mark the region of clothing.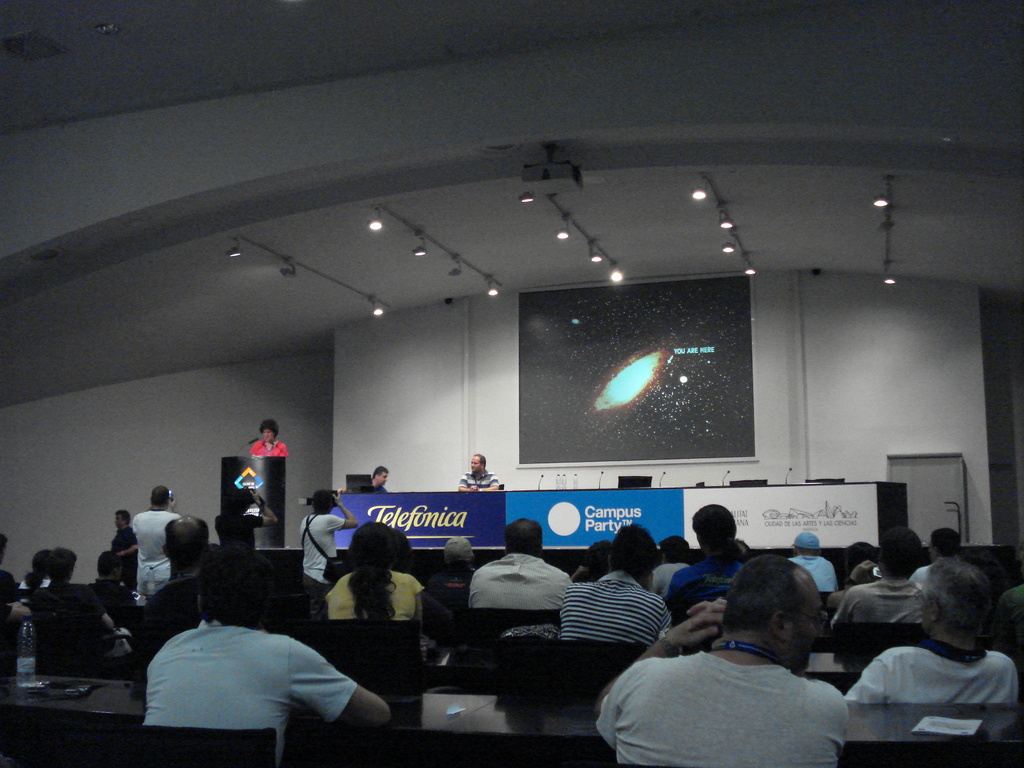
Region: 650:561:694:596.
